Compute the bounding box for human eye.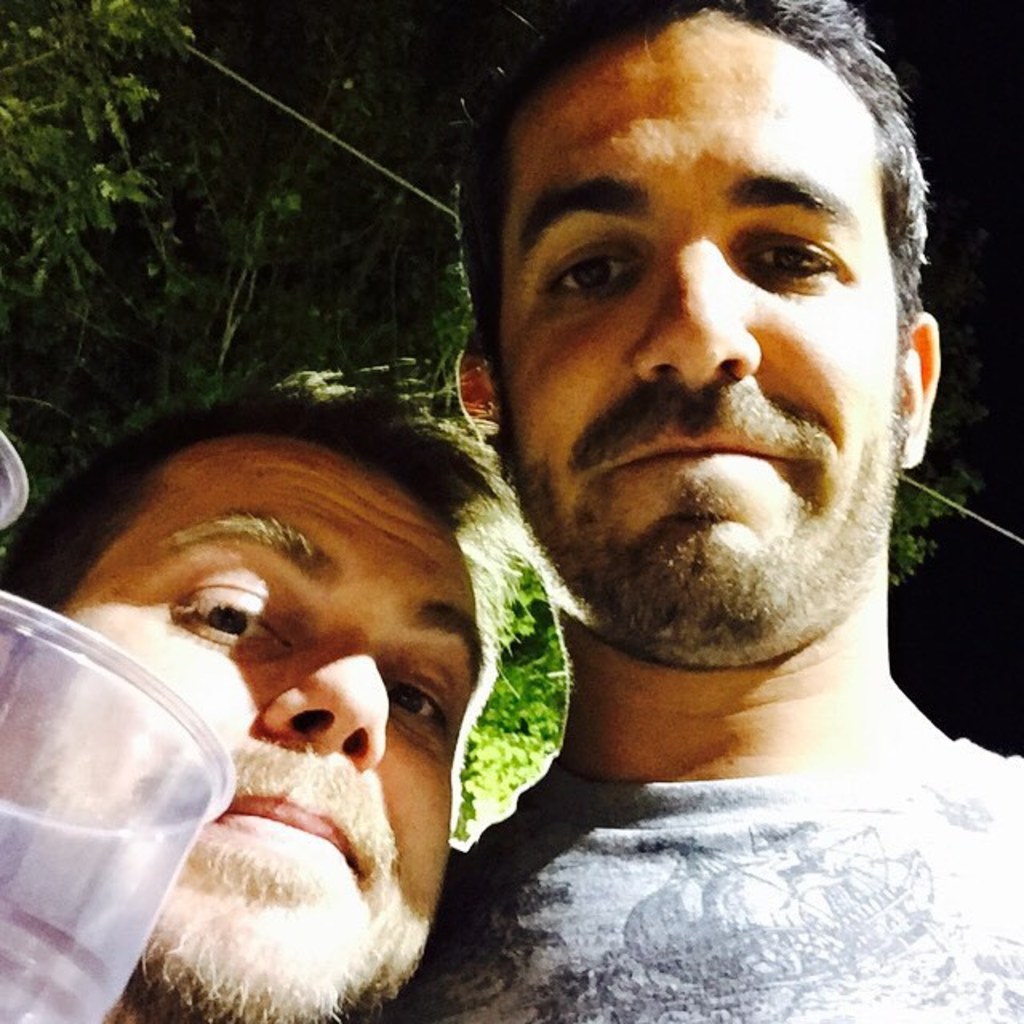
(x1=384, y1=670, x2=461, y2=752).
